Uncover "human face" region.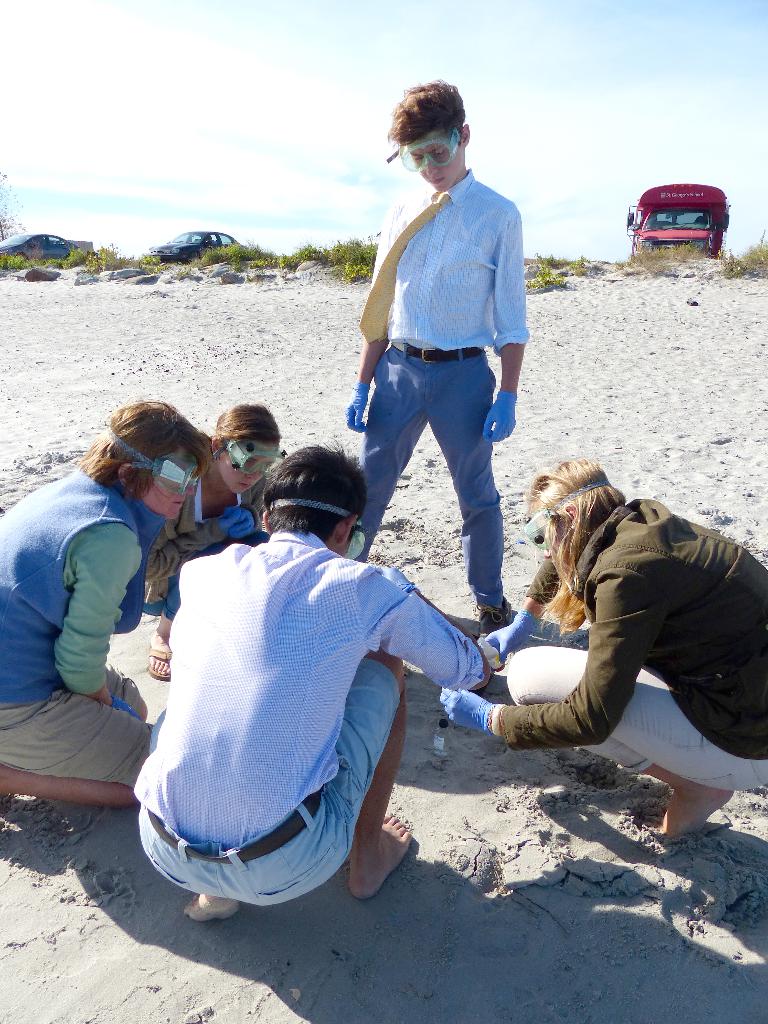
Uncovered: pyautogui.locateOnScreen(532, 502, 567, 577).
